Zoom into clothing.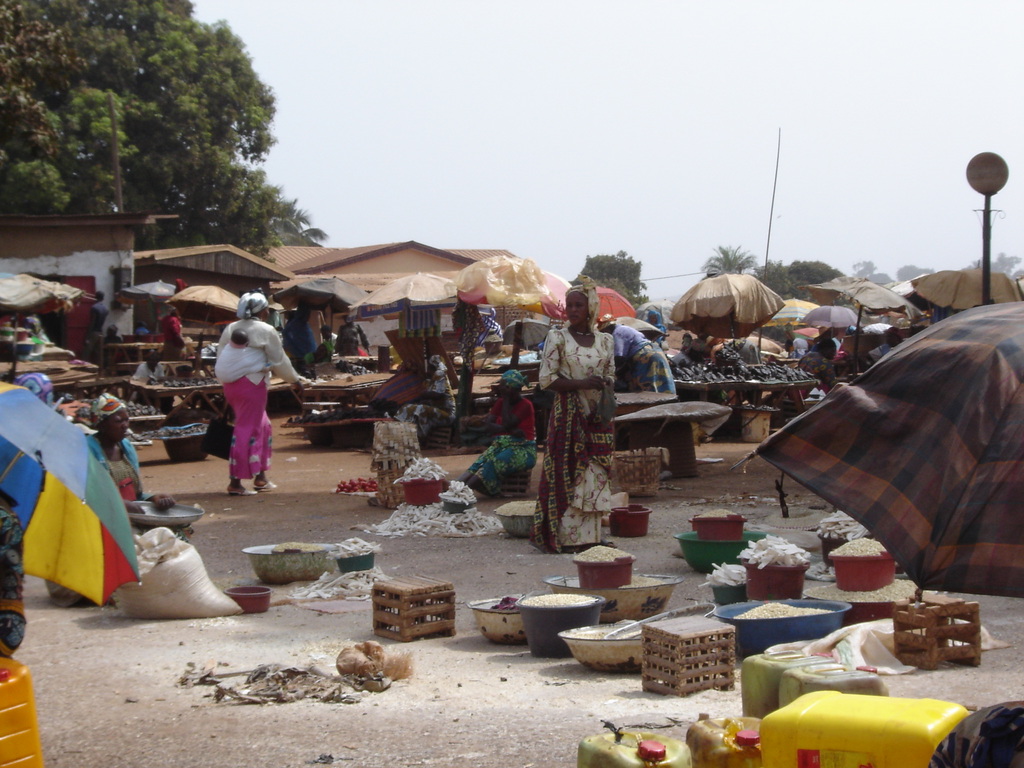
Zoom target: box=[36, 328, 49, 340].
